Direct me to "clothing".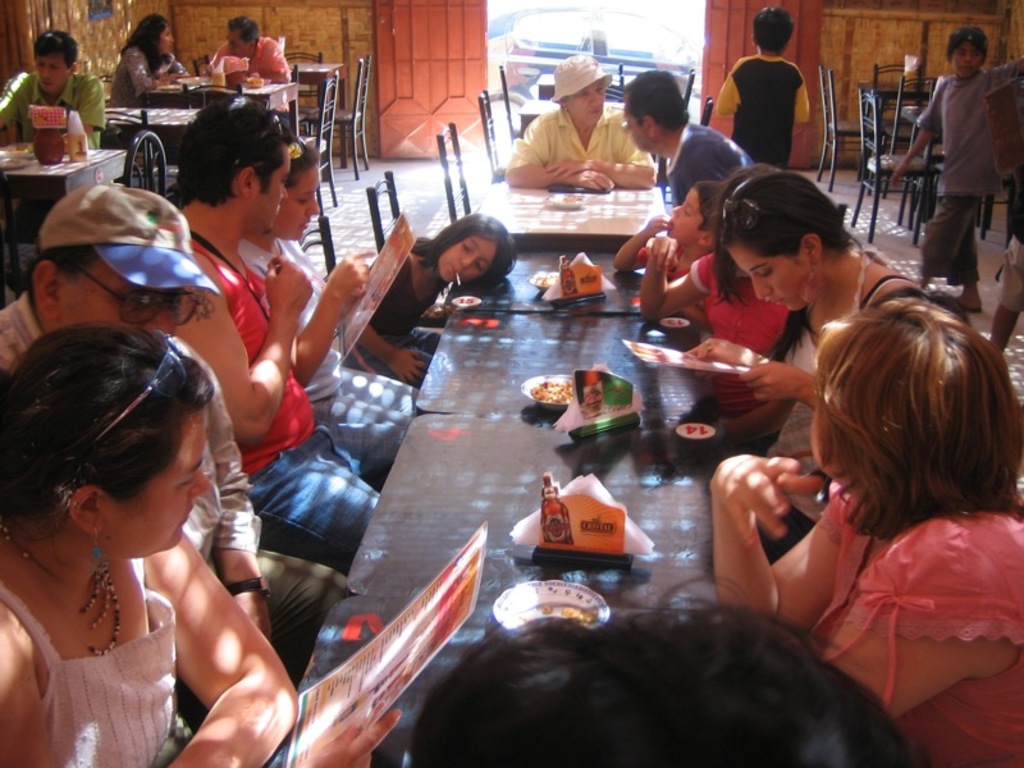
Direction: crop(997, 227, 1023, 314).
